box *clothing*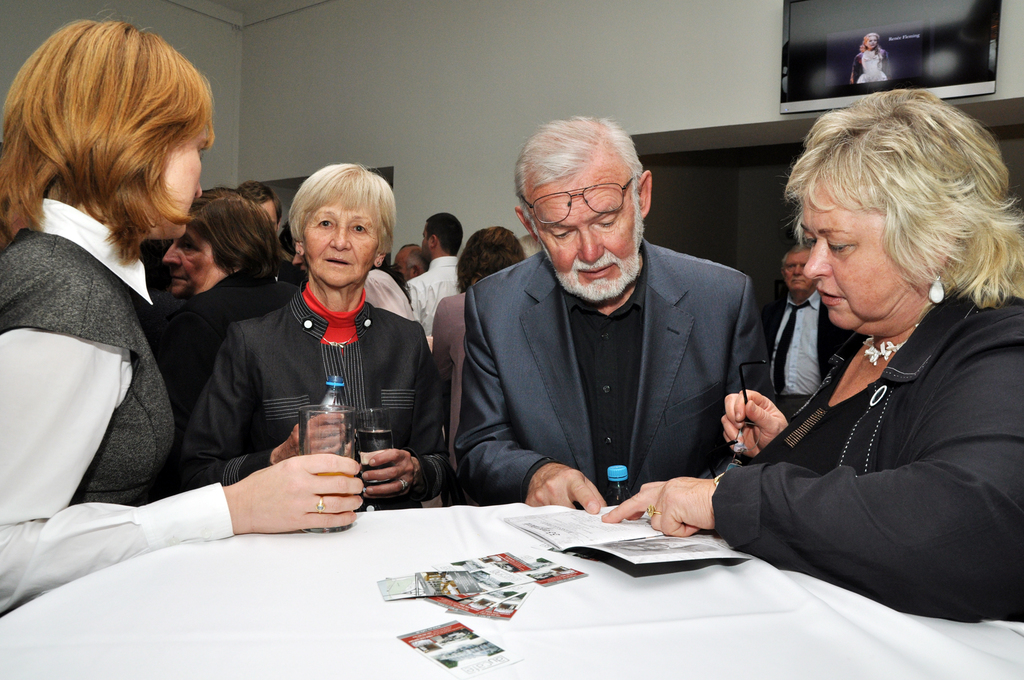
pyautogui.locateOnScreen(402, 247, 471, 352)
